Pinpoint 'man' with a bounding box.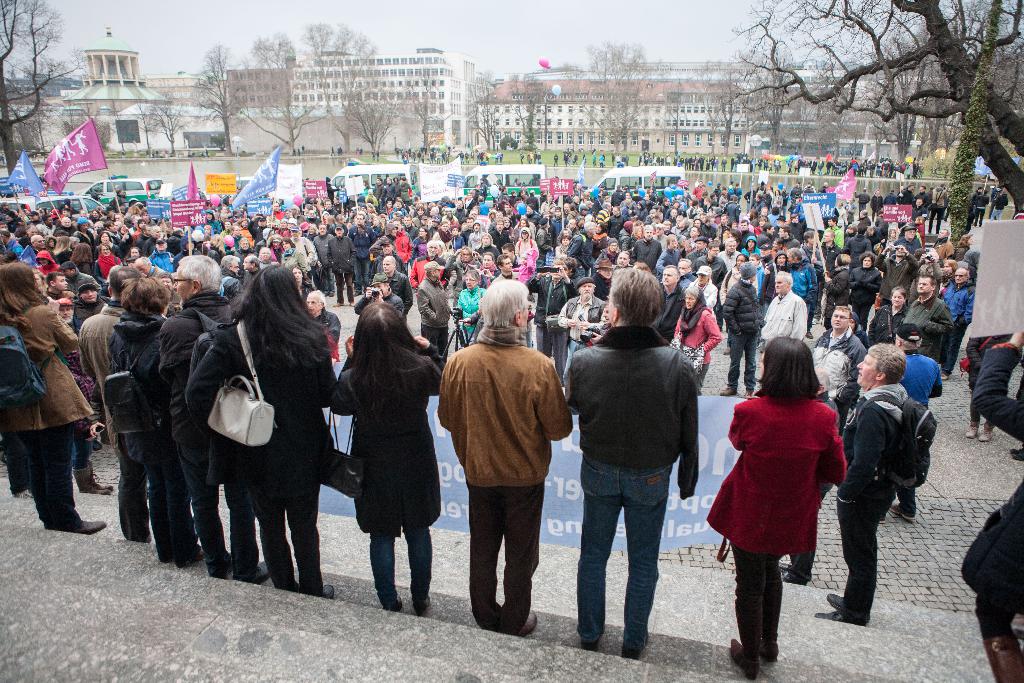
<box>809,337,915,632</box>.
